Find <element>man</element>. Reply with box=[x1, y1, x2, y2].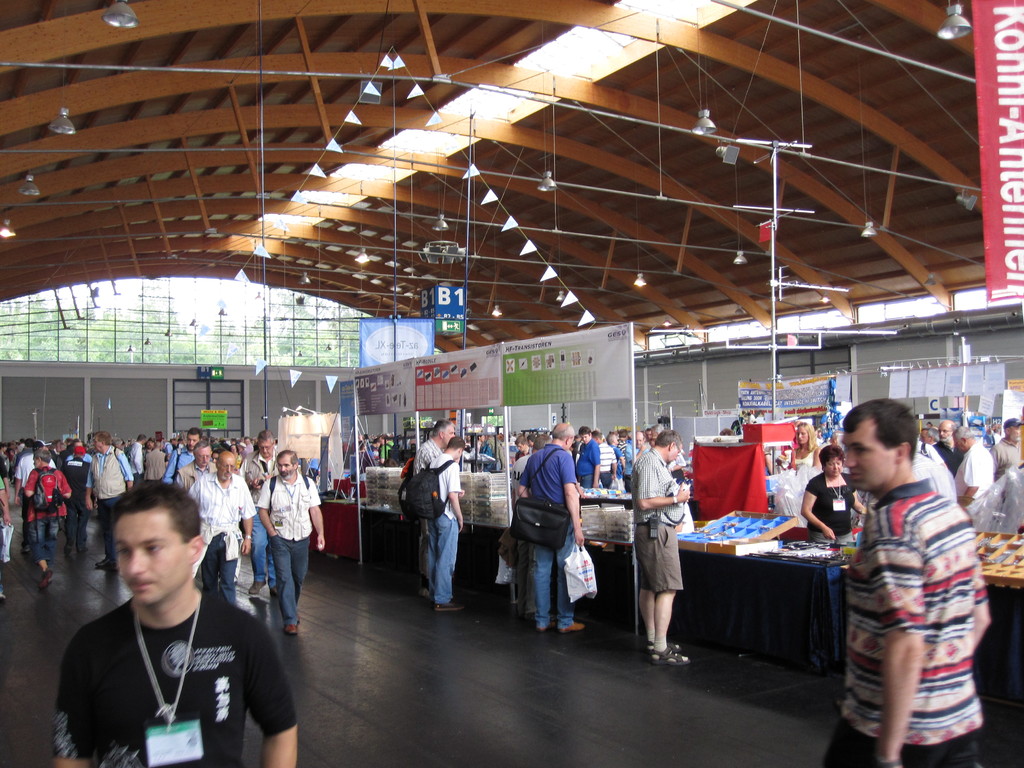
box=[993, 415, 1022, 475].
